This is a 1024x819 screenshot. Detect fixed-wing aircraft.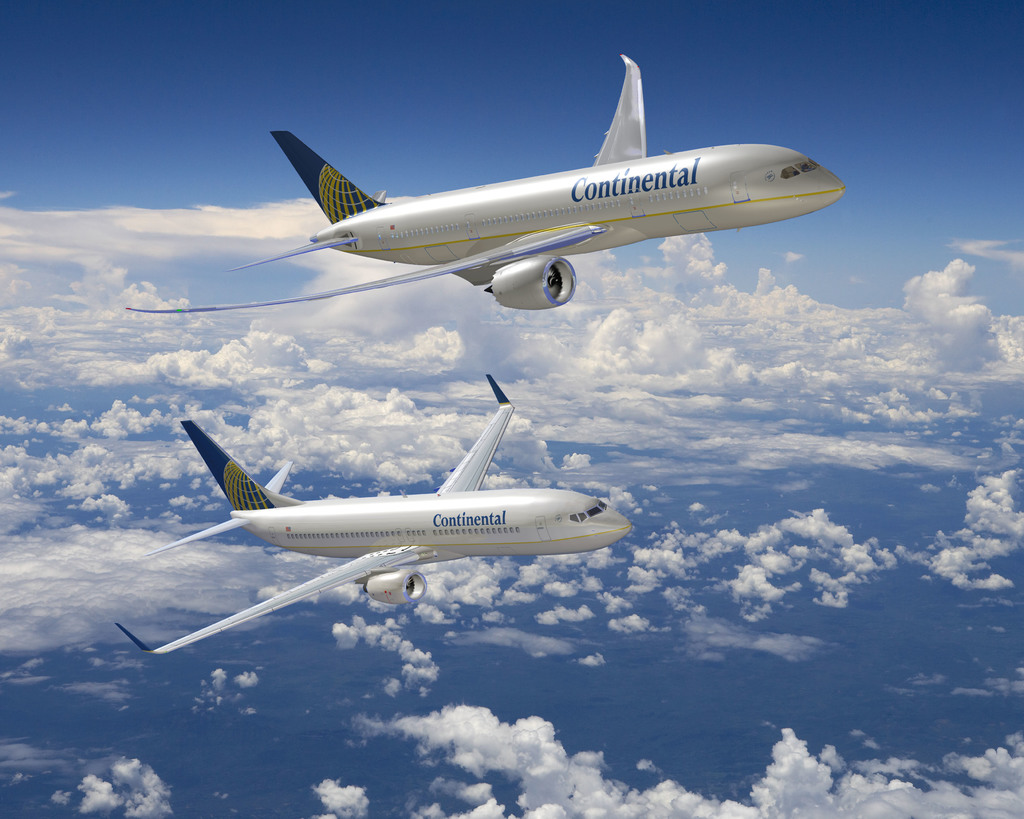
109/370/632/651.
